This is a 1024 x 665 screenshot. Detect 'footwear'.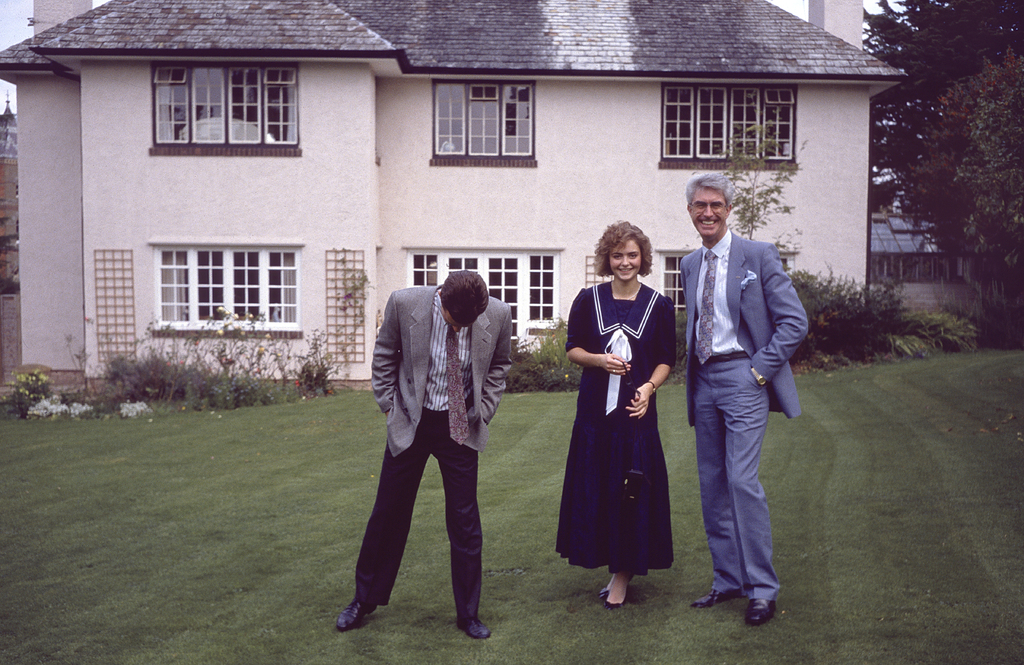
{"left": 334, "top": 597, "right": 379, "bottom": 636}.
